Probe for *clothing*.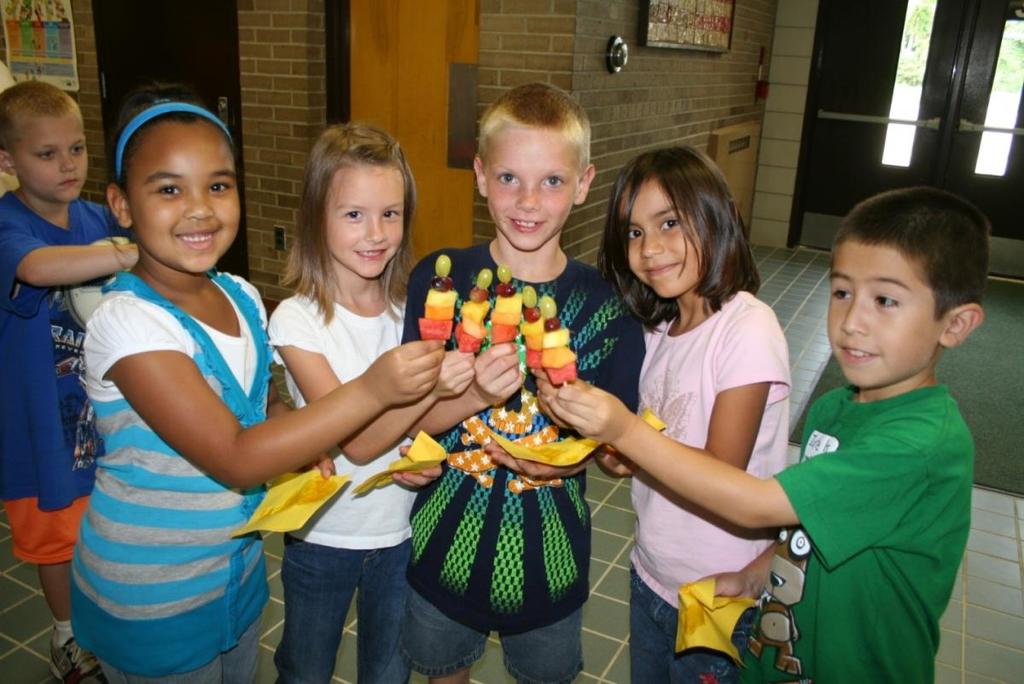
Probe result: x1=402, y1=245, x2=650, y2=682.
